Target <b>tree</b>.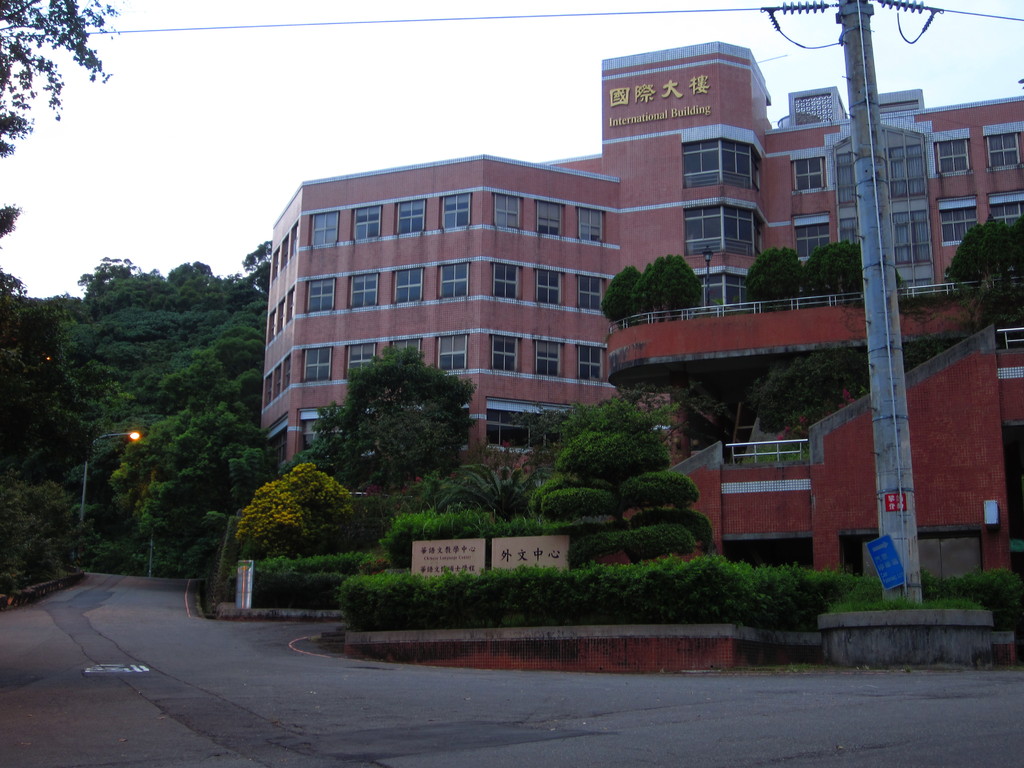
Target region: [630,255,701,325].
